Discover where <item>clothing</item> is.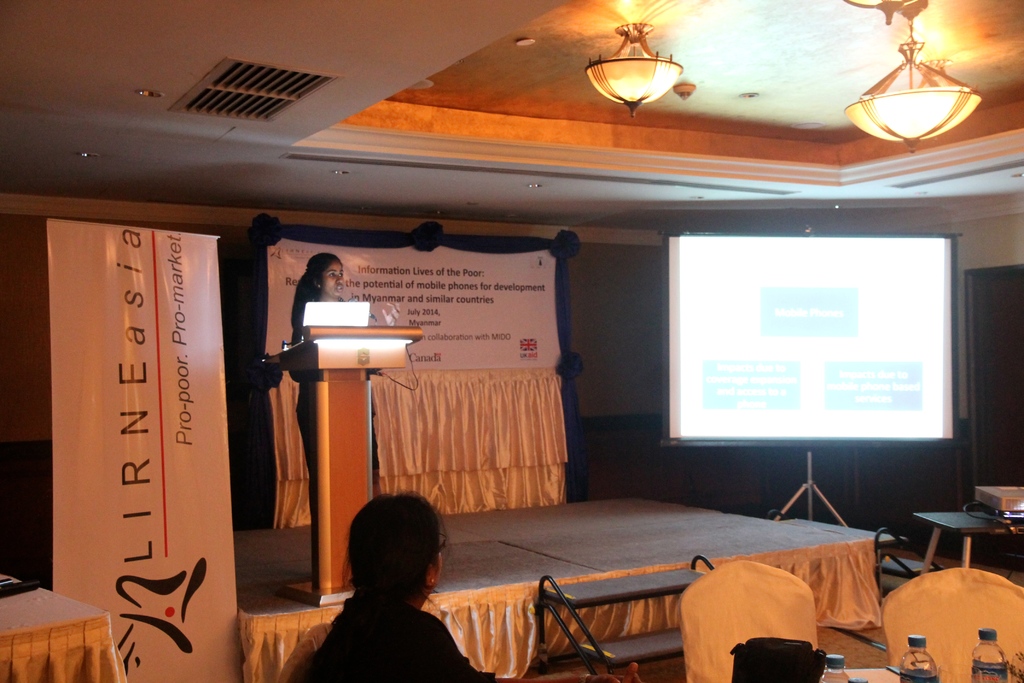
Discovered at [310, 593, 499, 682].
